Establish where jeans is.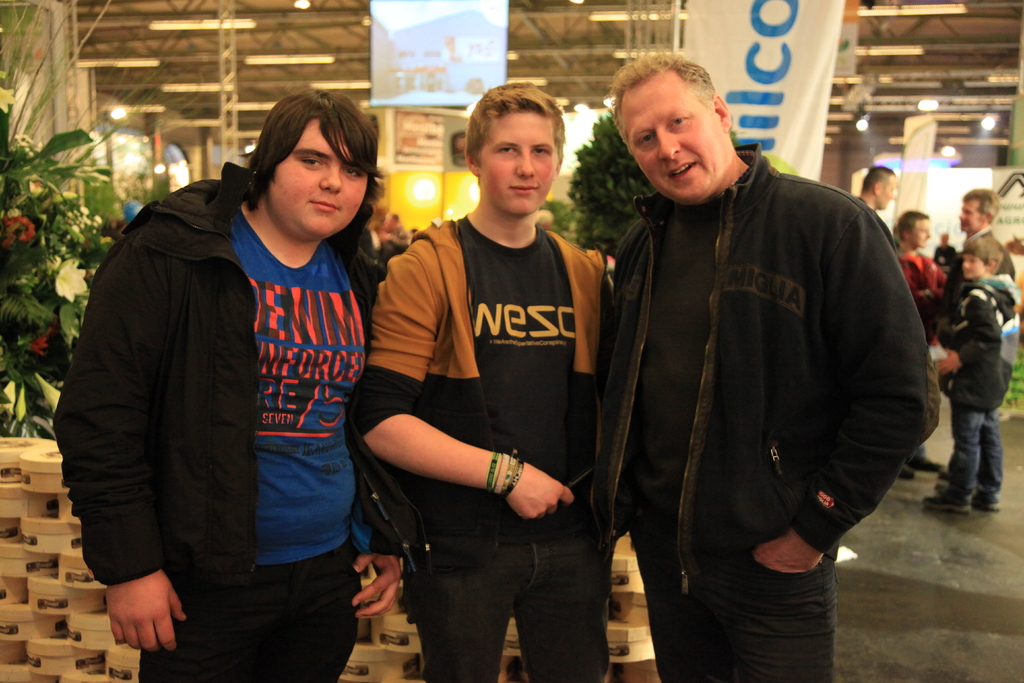
Established at [left=393, top=500, right=627, bottom=680].
